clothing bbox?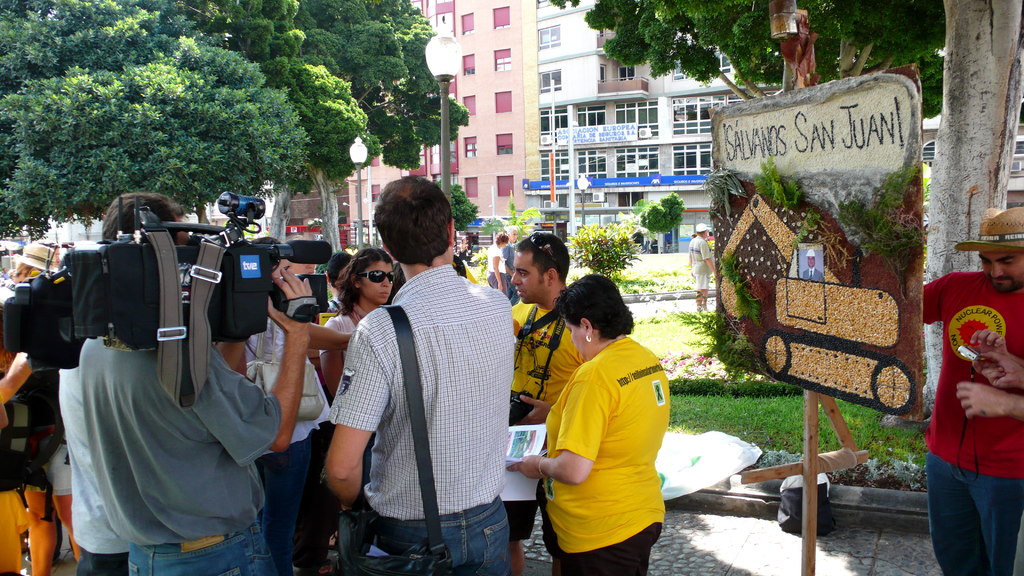
329/264/515/575
